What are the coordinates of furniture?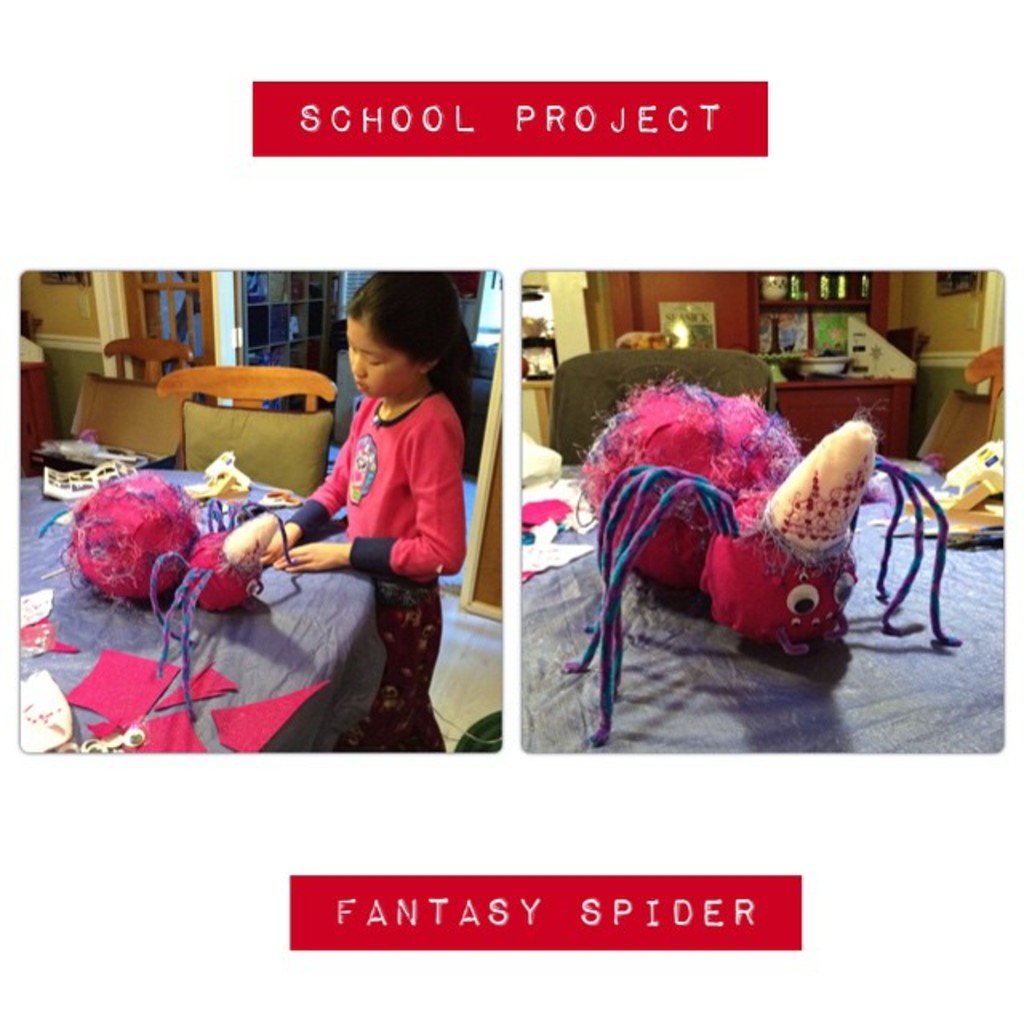
locate(507, 472, 1005, 755).
